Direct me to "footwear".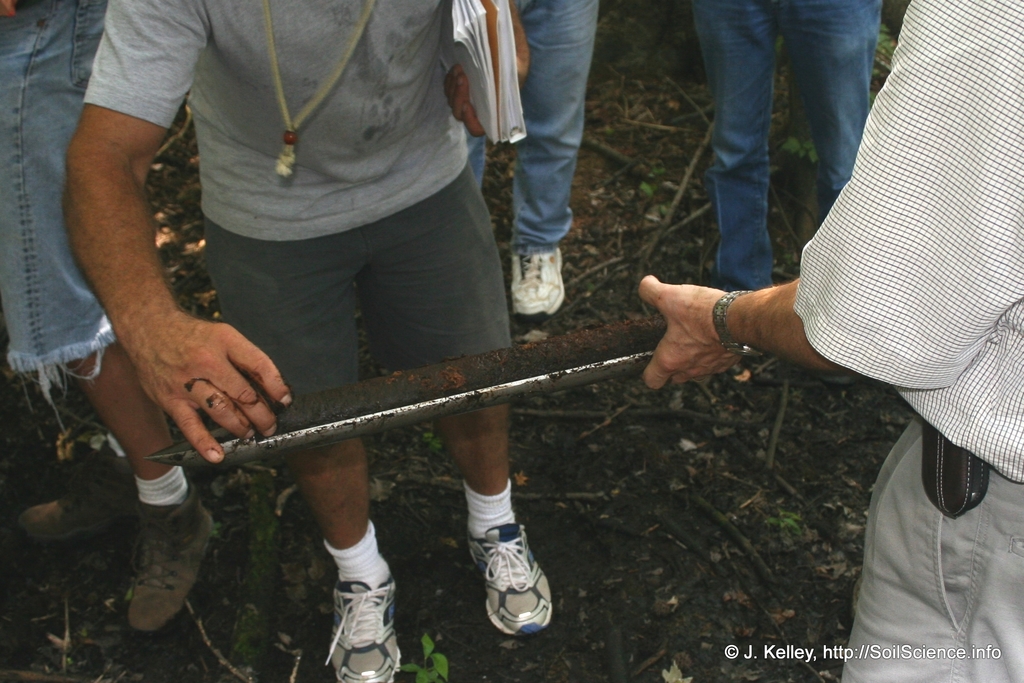
Direction: box=[467, 517, 557, 646].
